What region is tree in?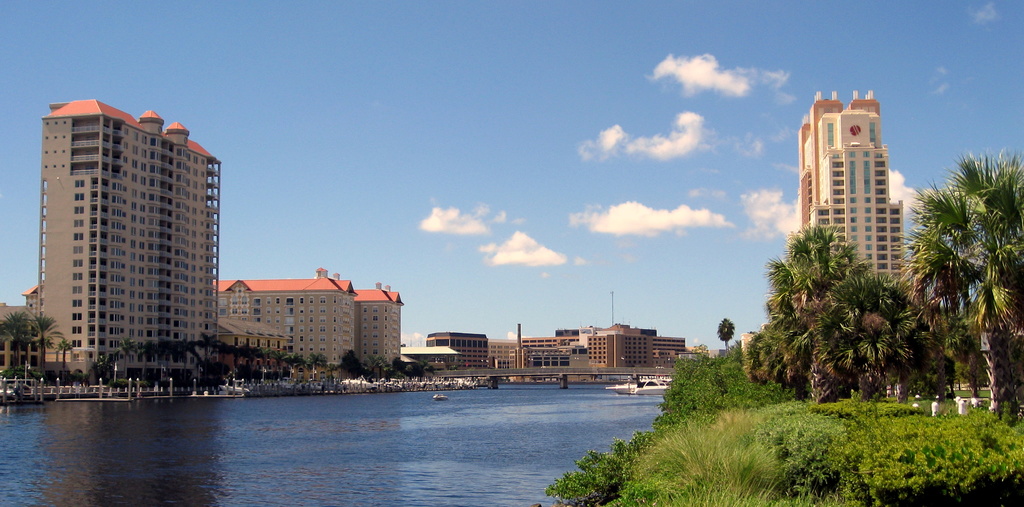
[x1=721, y1=202, x2=954, y2=408].
